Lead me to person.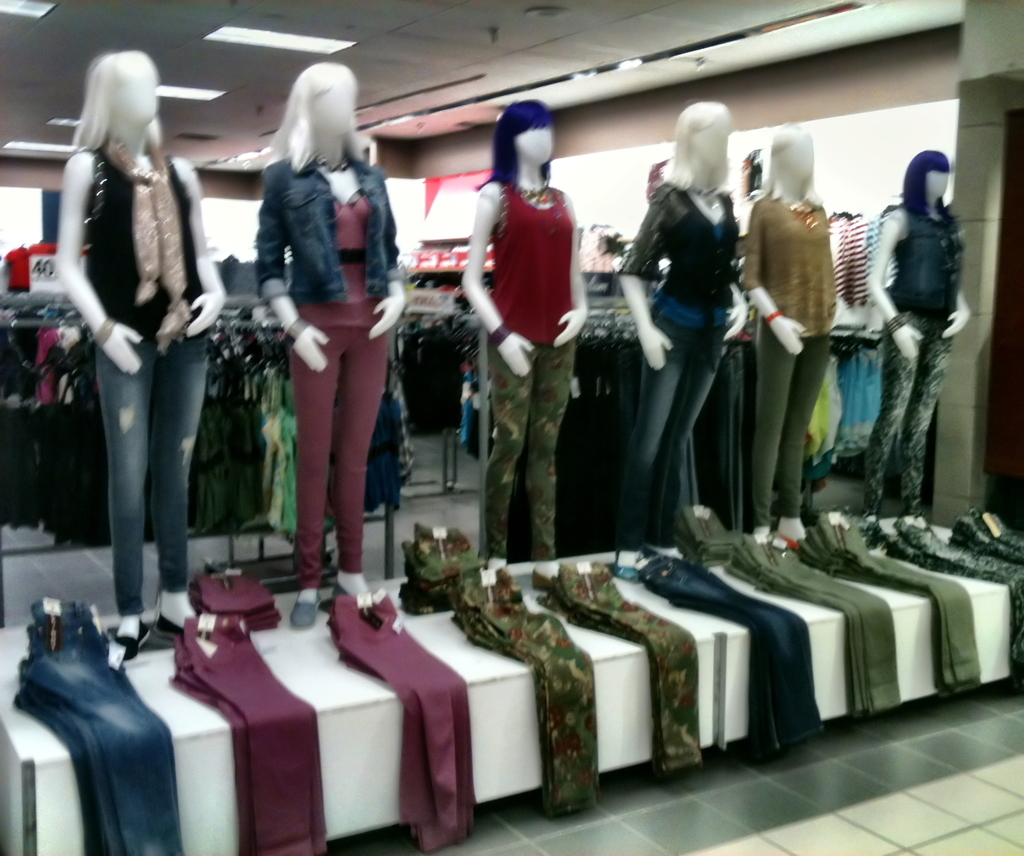
Lead to [left=746, top=122, right=840, bottom=553].
